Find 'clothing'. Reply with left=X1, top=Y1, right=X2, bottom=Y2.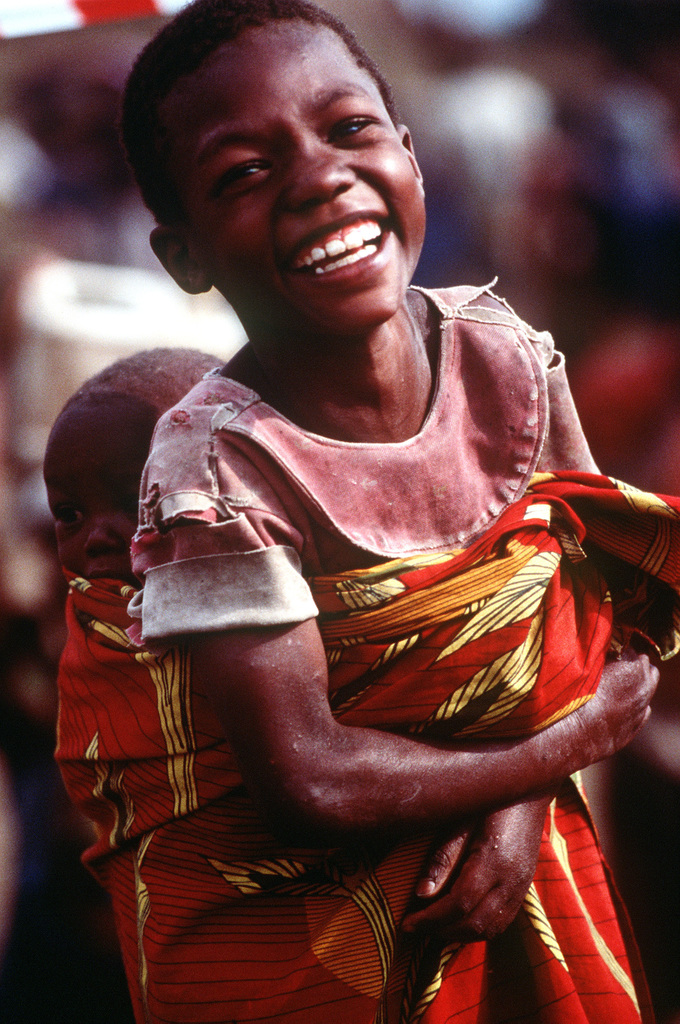
left=59, top=468, right=679, bottom=1023.
